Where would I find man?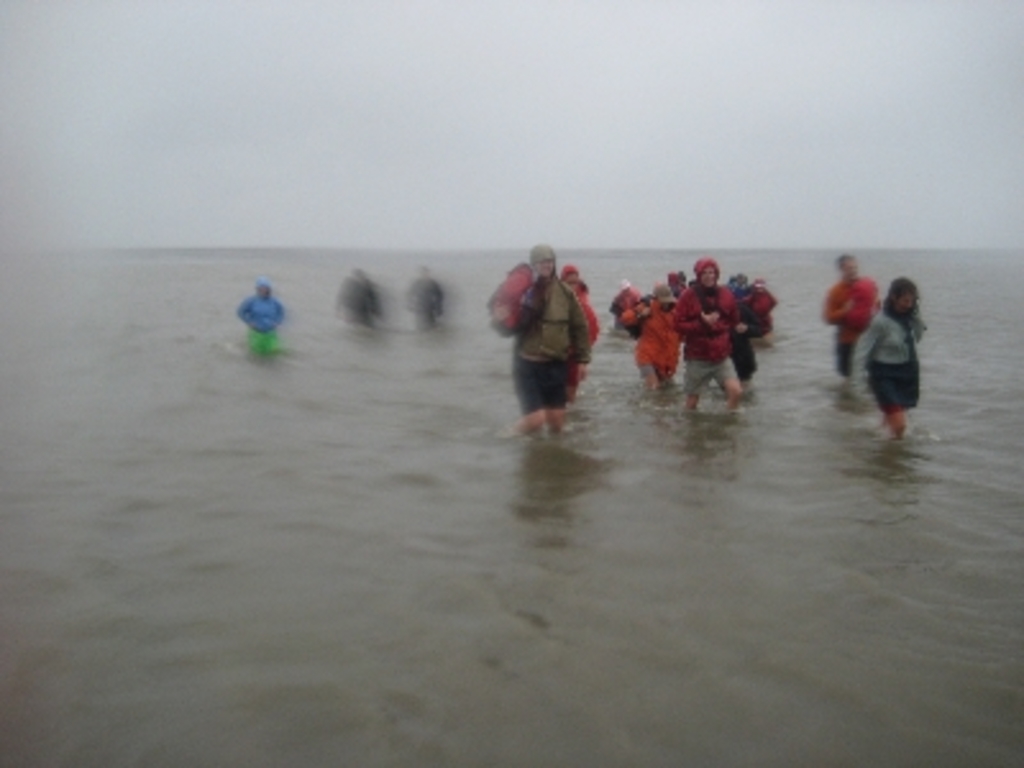
At <box>666,253,750,417</box>.
